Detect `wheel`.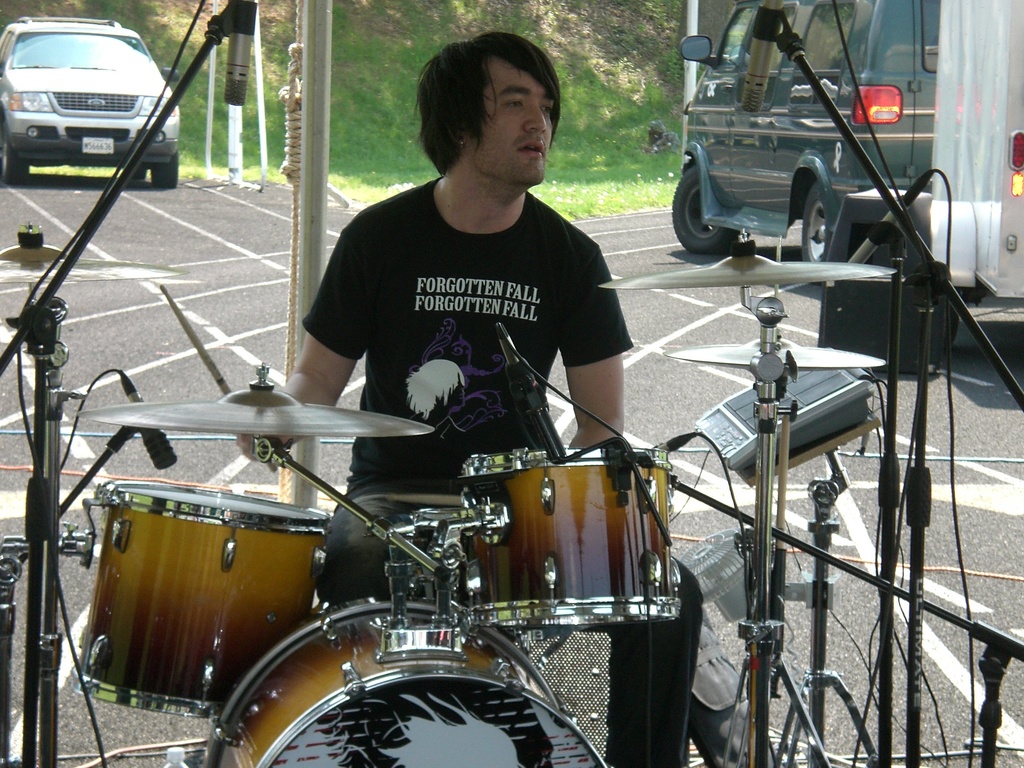
Detected at 678 145 746 251.
